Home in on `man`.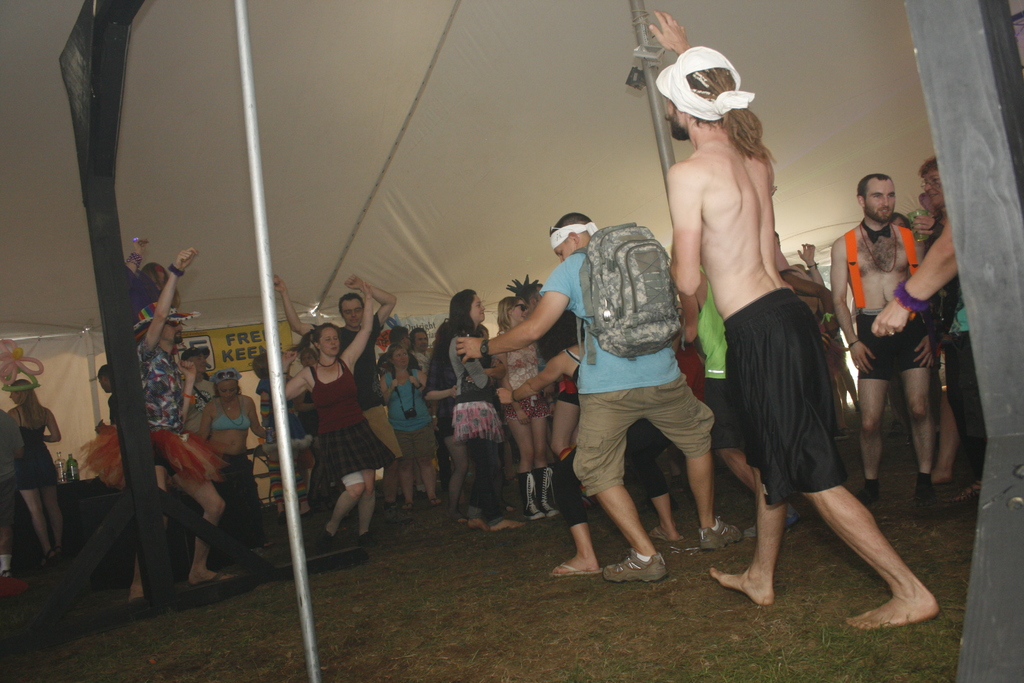
Homed in at 97, 365, 117, 432.
